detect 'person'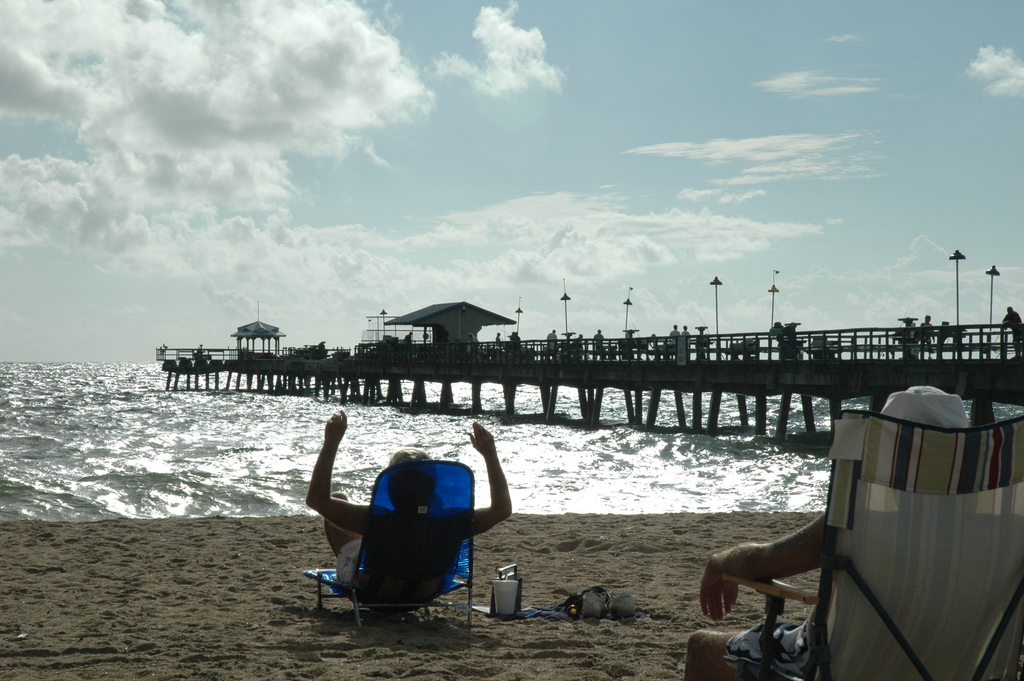
box=[685, 380, 1023, 680]
